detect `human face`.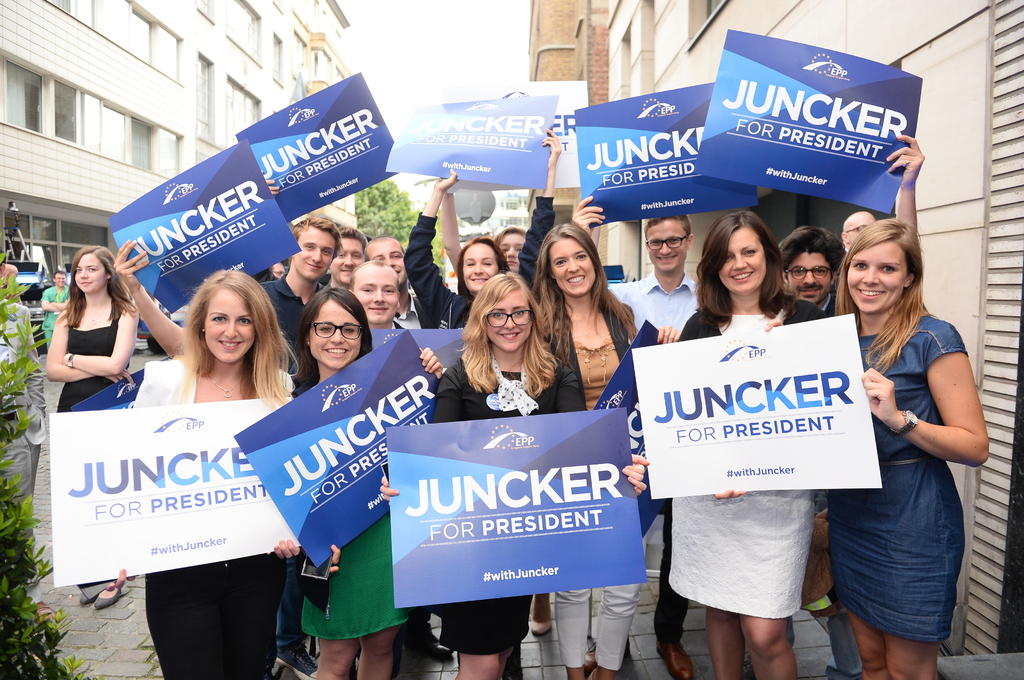
Detected at (552, 241, 595, 296).
